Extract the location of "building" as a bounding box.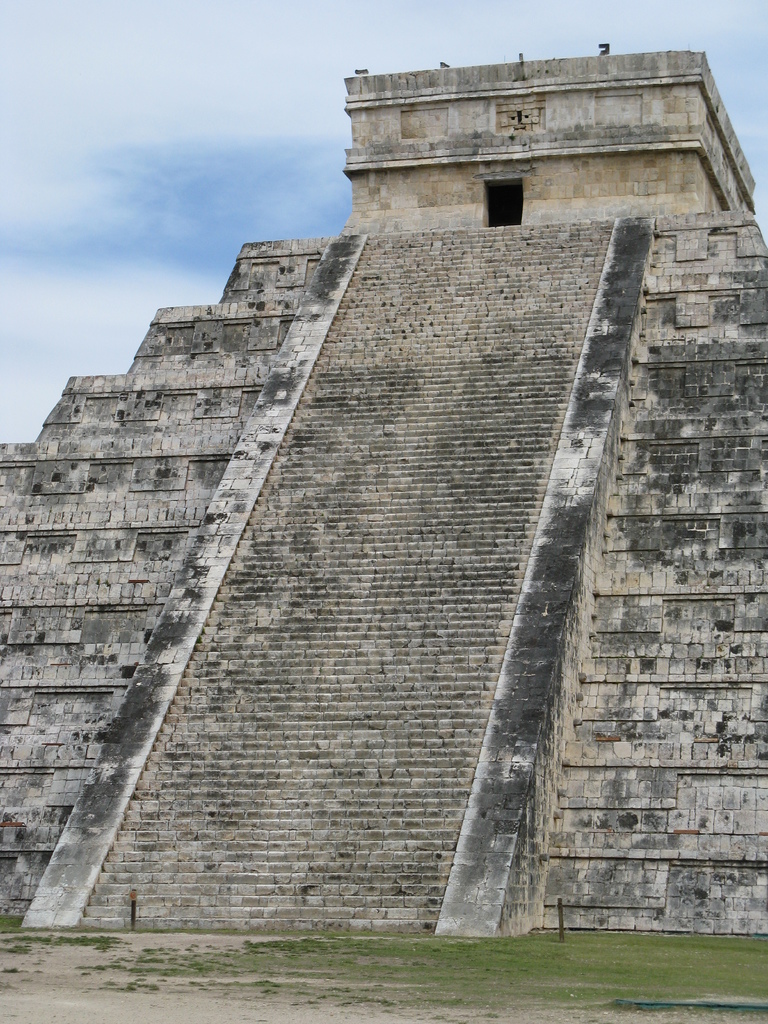
box(0, 49, 767, 930).
